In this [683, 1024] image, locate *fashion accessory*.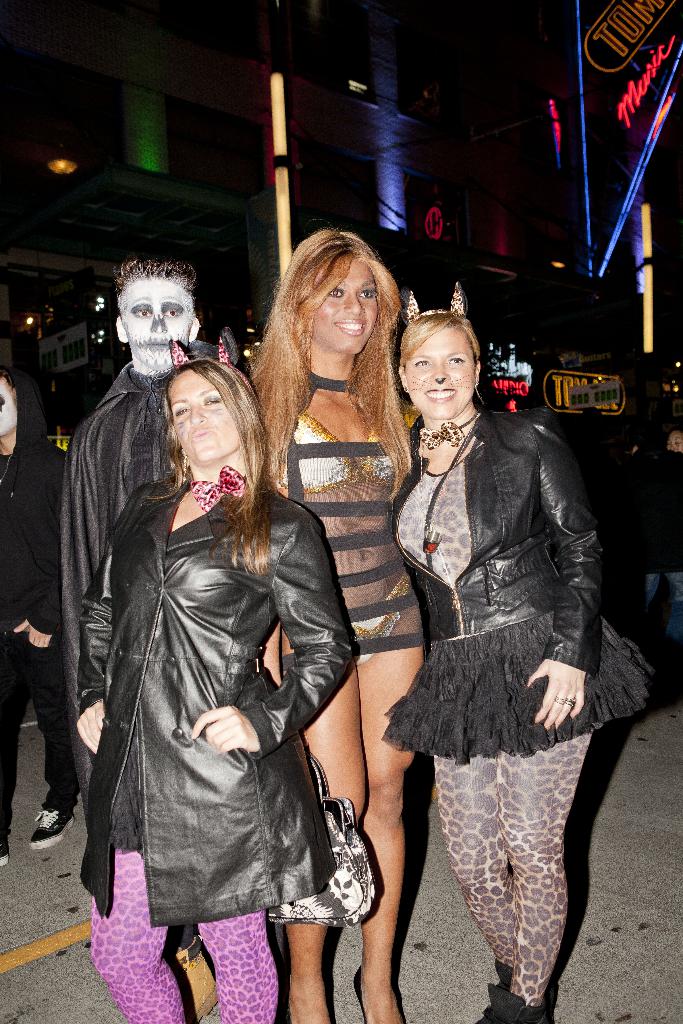
Bounding box: <bbox>258, 738, 381, 925</bbox>.
